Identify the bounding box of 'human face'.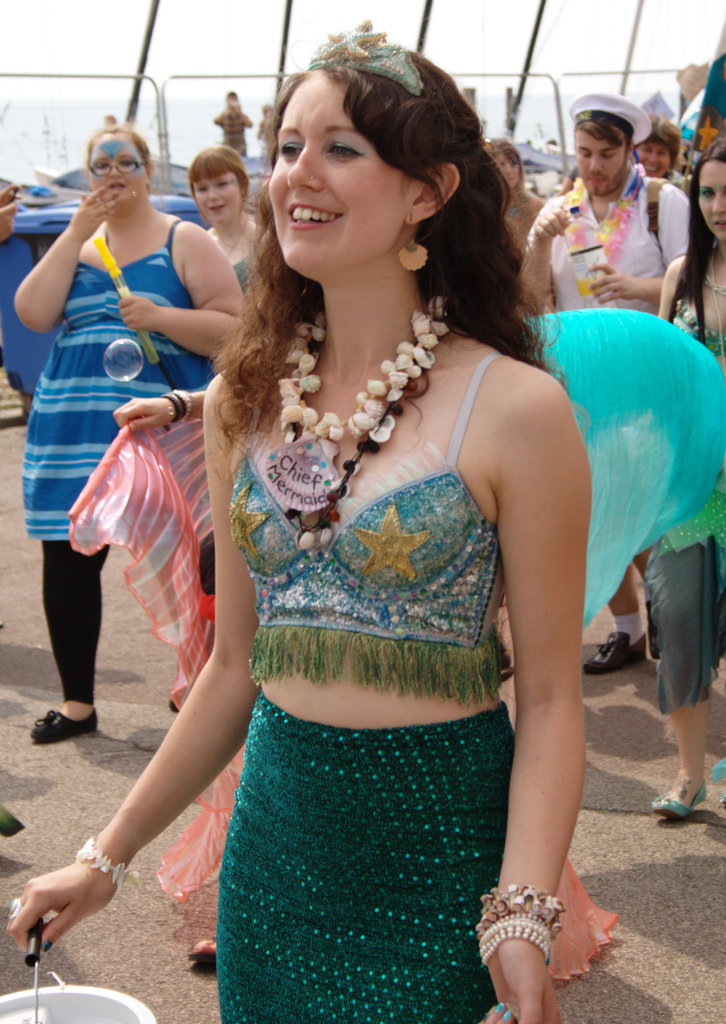
Rect(698, 160, 725, 243).
